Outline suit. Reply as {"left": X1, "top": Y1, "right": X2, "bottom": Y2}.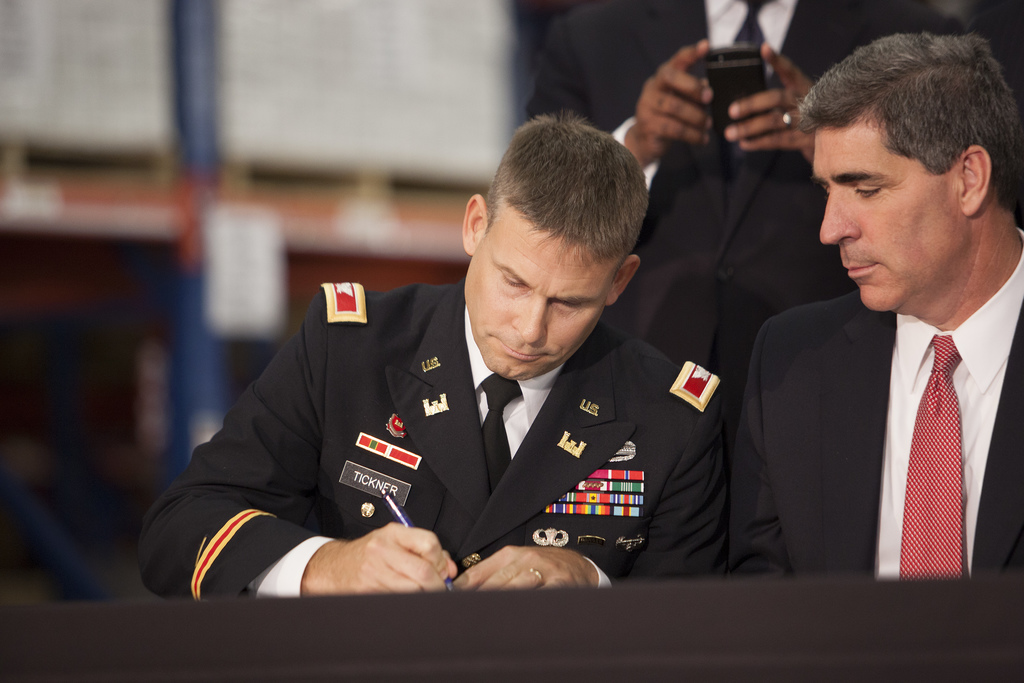
{"left": 138, "top": 284, "right": 724, "bottom": 603}.
